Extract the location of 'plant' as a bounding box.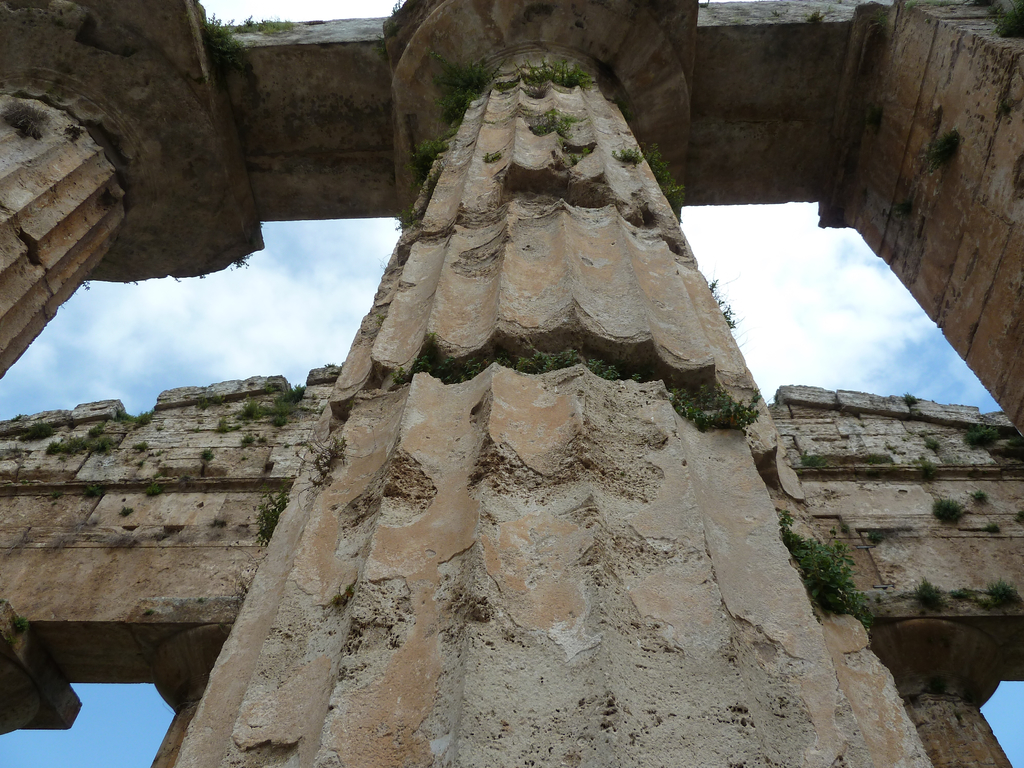
crop(198, 450, 212, 461).
